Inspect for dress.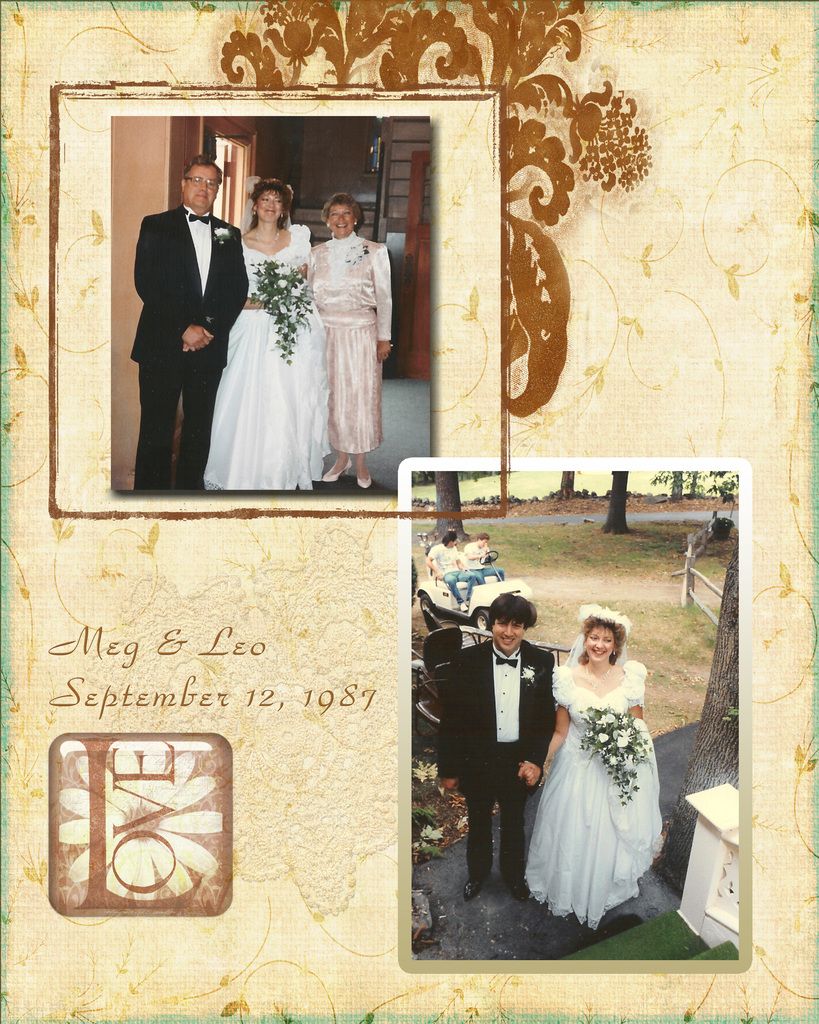
Inspection: (x1=304, y1=237, x2=392, y2=454).
